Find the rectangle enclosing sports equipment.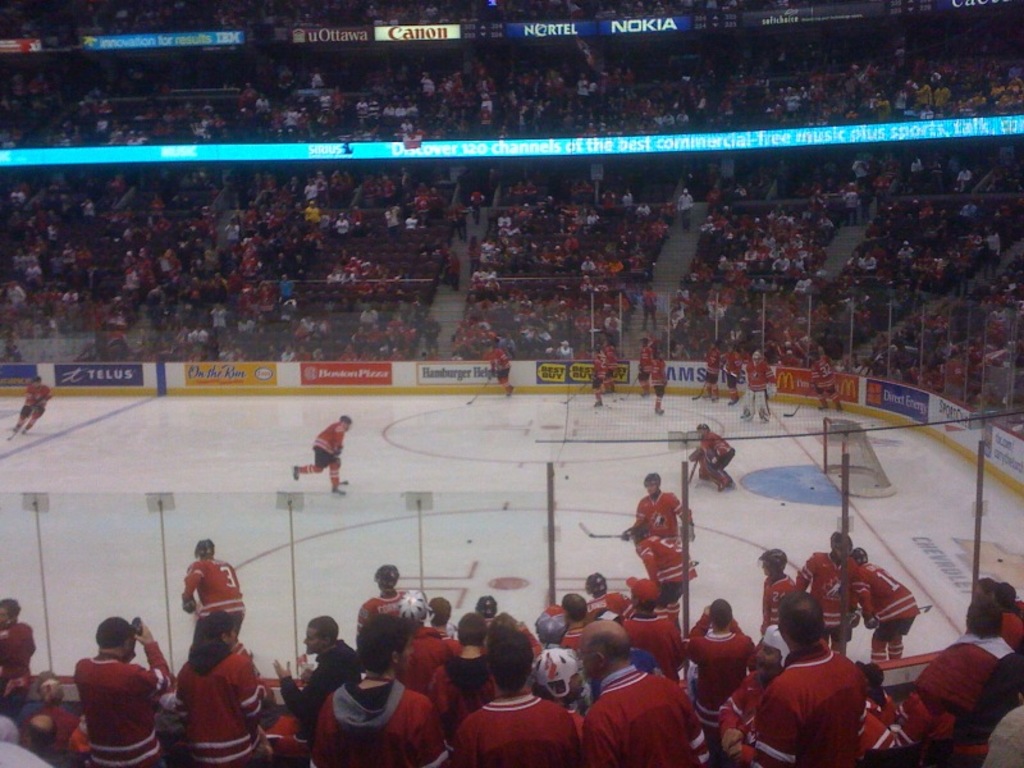
bbox=(572, 520, 635, 541).
